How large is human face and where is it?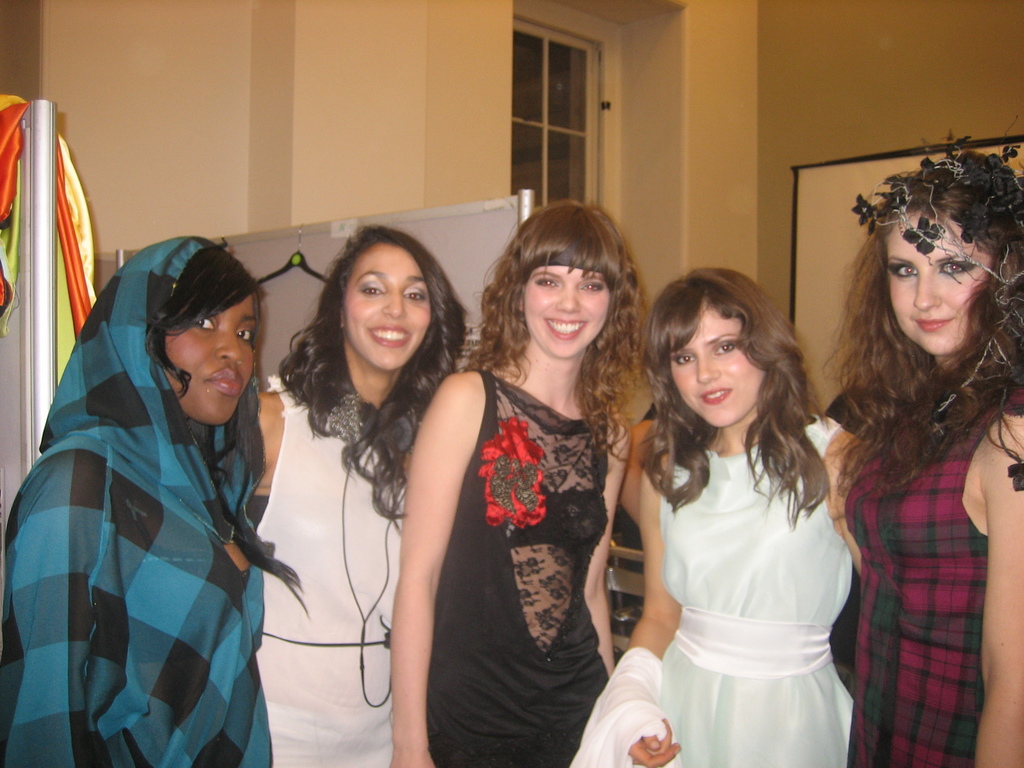
Bounding box: 345:241:429:369.
